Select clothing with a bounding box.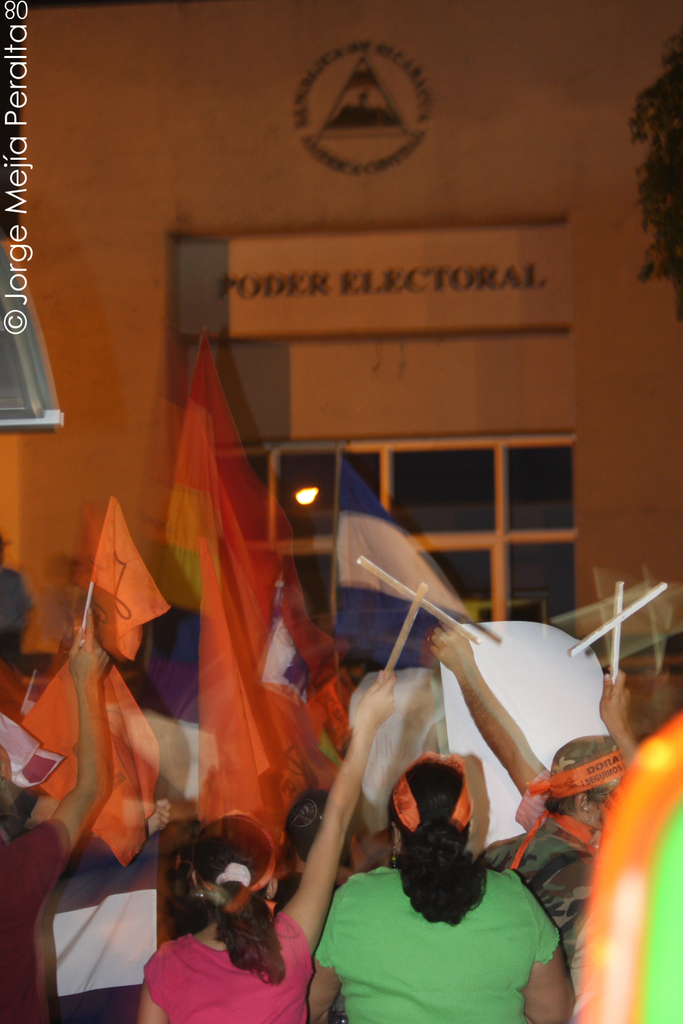
0:816:71:1023.
